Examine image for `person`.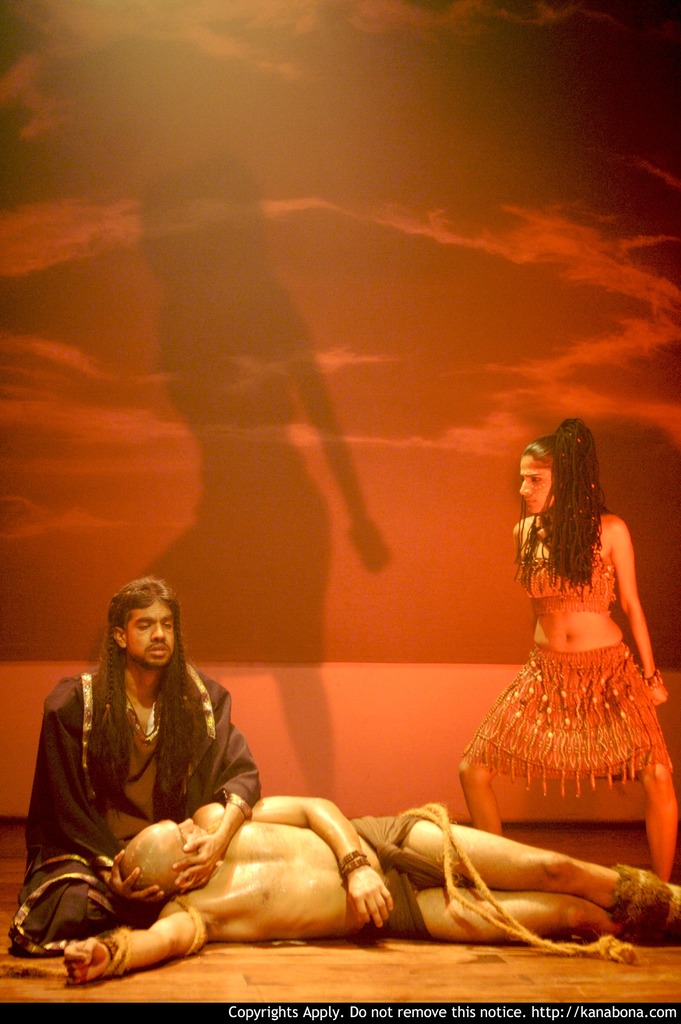
Examination result: bbox(14, 578, 259, 959).
